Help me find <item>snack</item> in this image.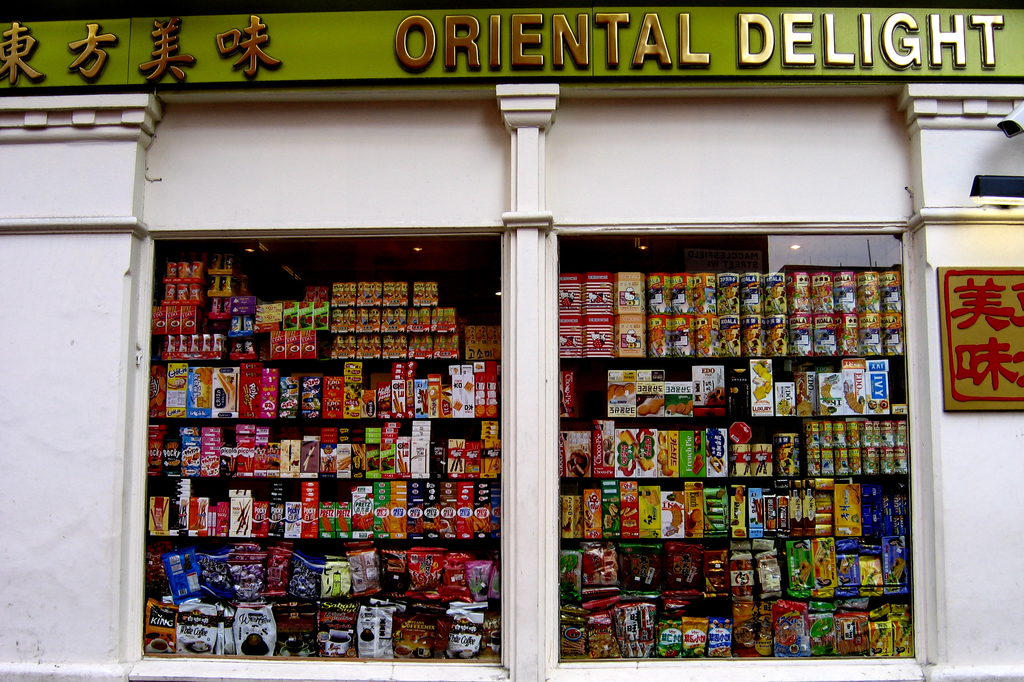
Found it: (left=691, top=464, right=701, bottom=475).
